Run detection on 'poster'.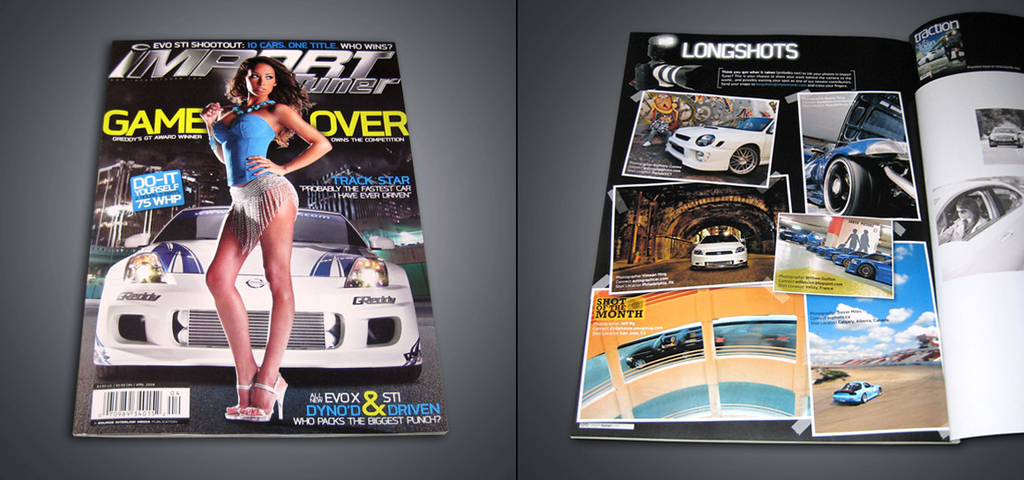
Result: <box>74,40,451,440</box>.
